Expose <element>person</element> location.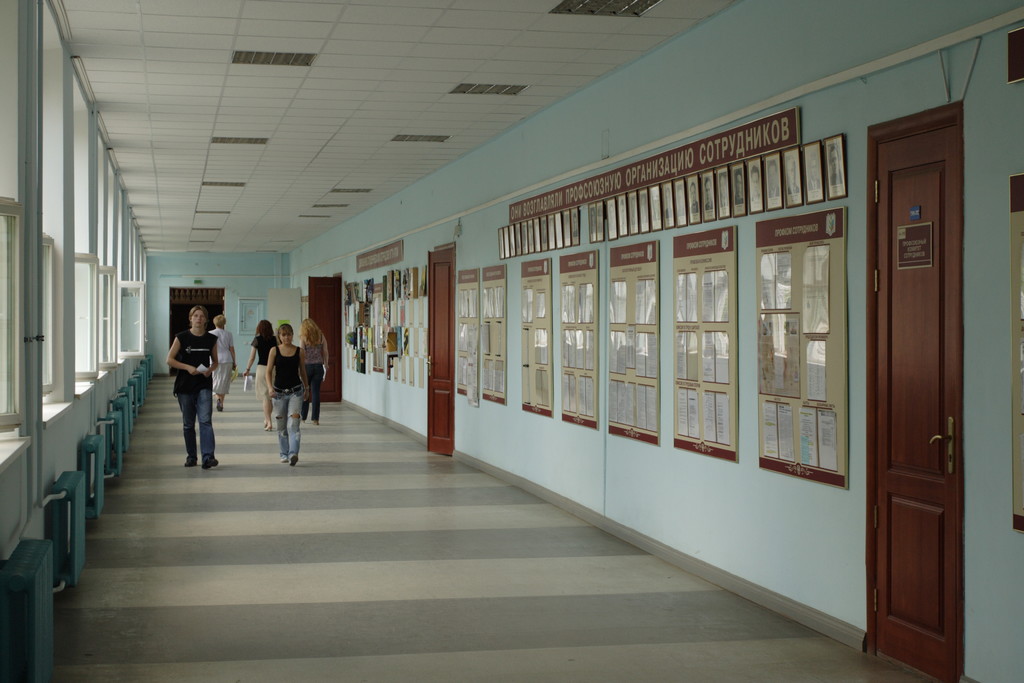
Exposed at {"x1": 159, "y1": 294, "x2": 216, "y2": 474}.
